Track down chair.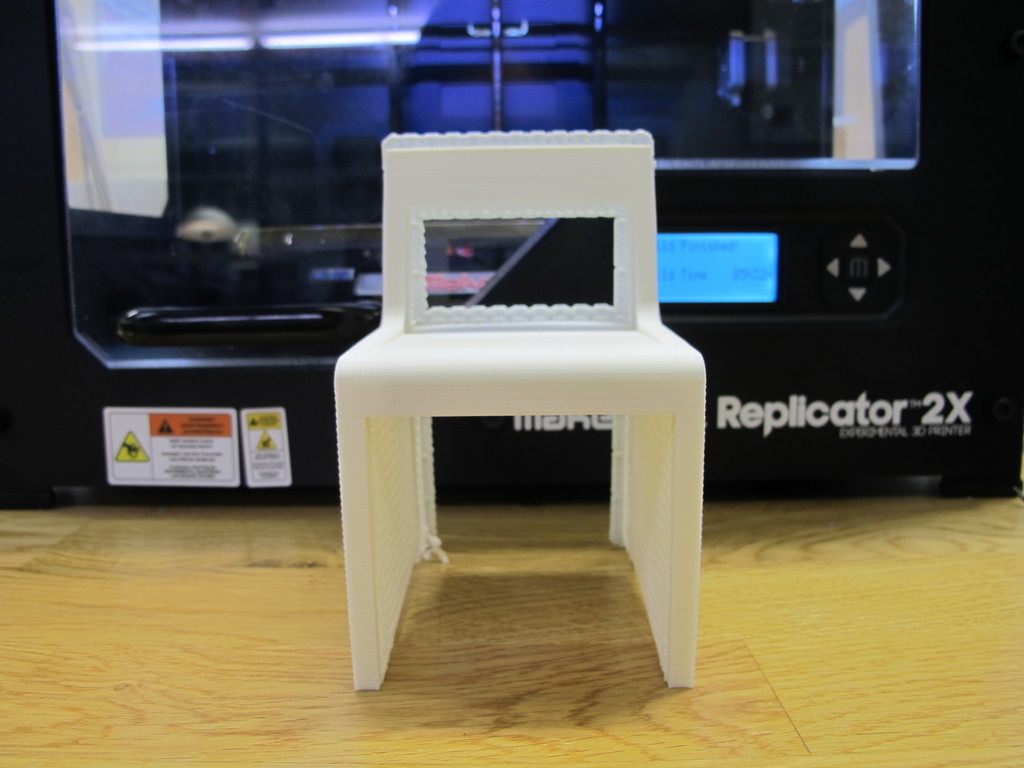
Tracked to Rect(325, 122, 711, 696).
